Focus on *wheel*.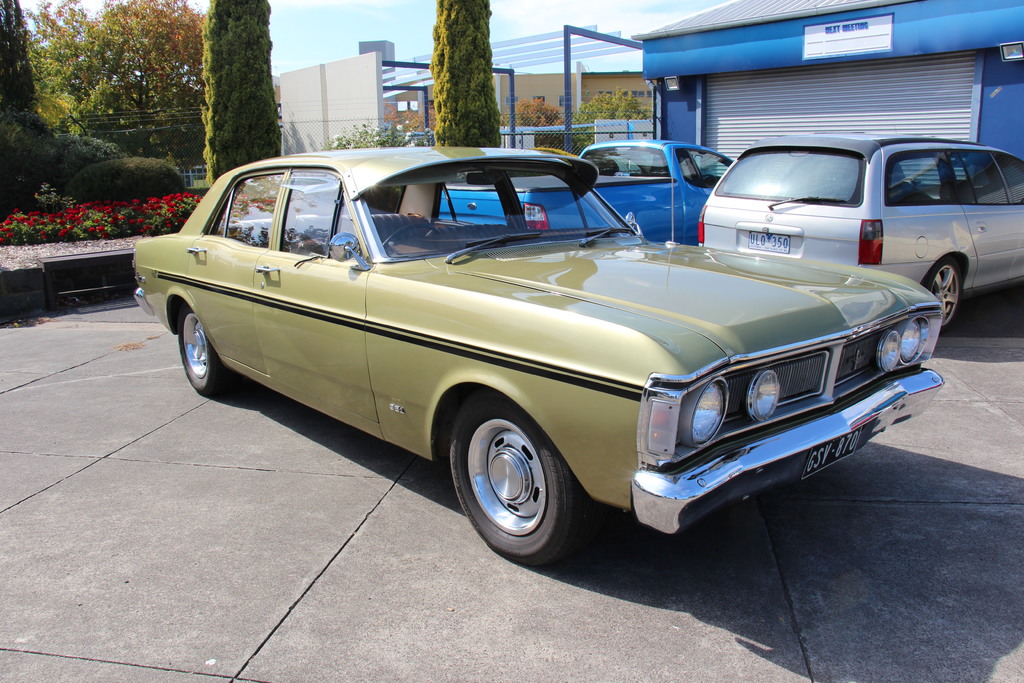
Focused at Rect(918, 255, 963, 331).
